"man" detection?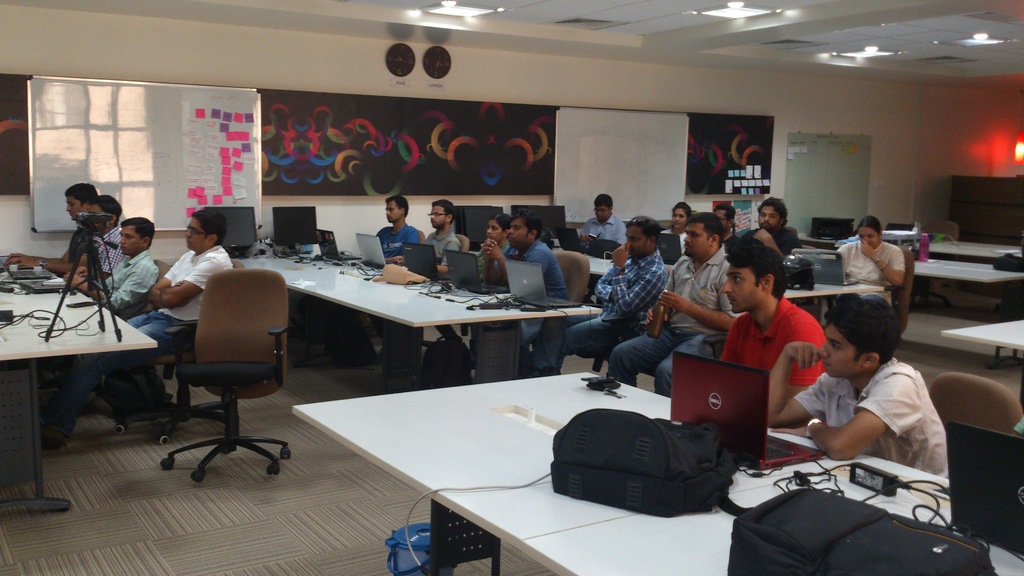
<box>40,191,129,285</box>
